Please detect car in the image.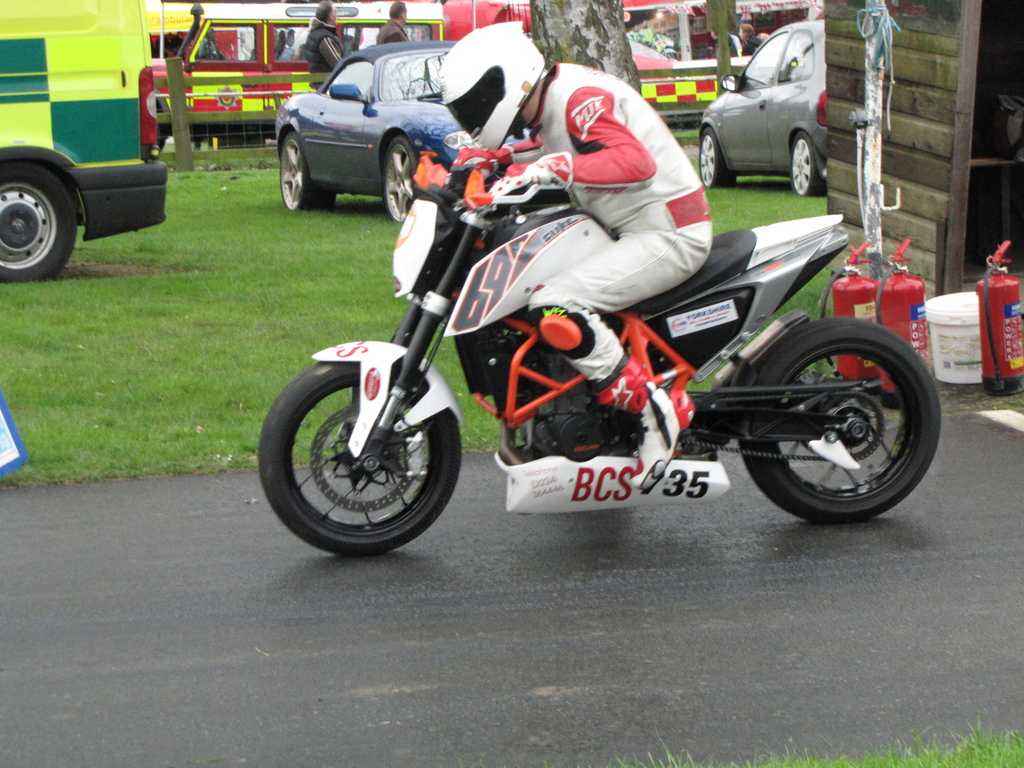
{"left": 269, "top": 36, "right": 530, "bottom": 225}.
